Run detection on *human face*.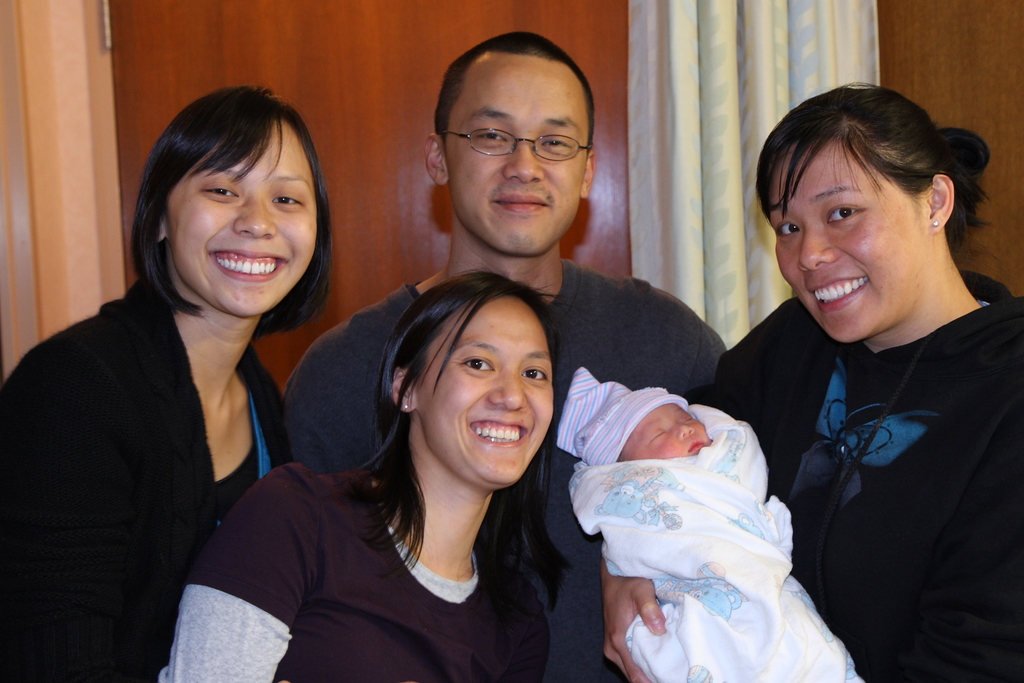
Result: x1=414 y1=299 x2=552 y2=486.
